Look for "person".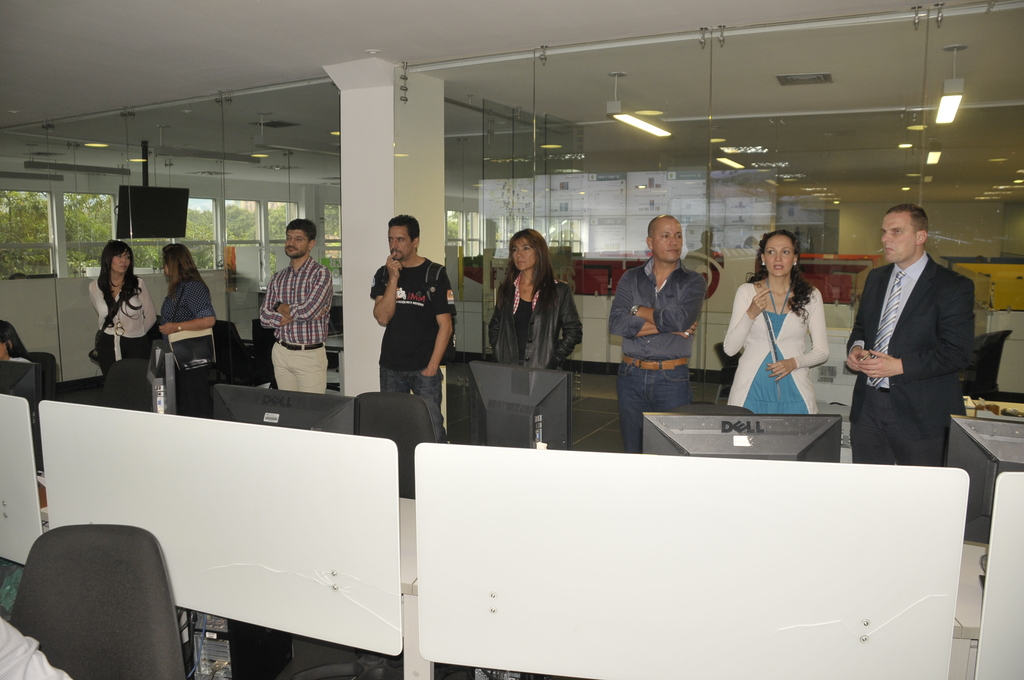
Found: pyautogui.locateOnScreen(88, 243, 156, 366).
